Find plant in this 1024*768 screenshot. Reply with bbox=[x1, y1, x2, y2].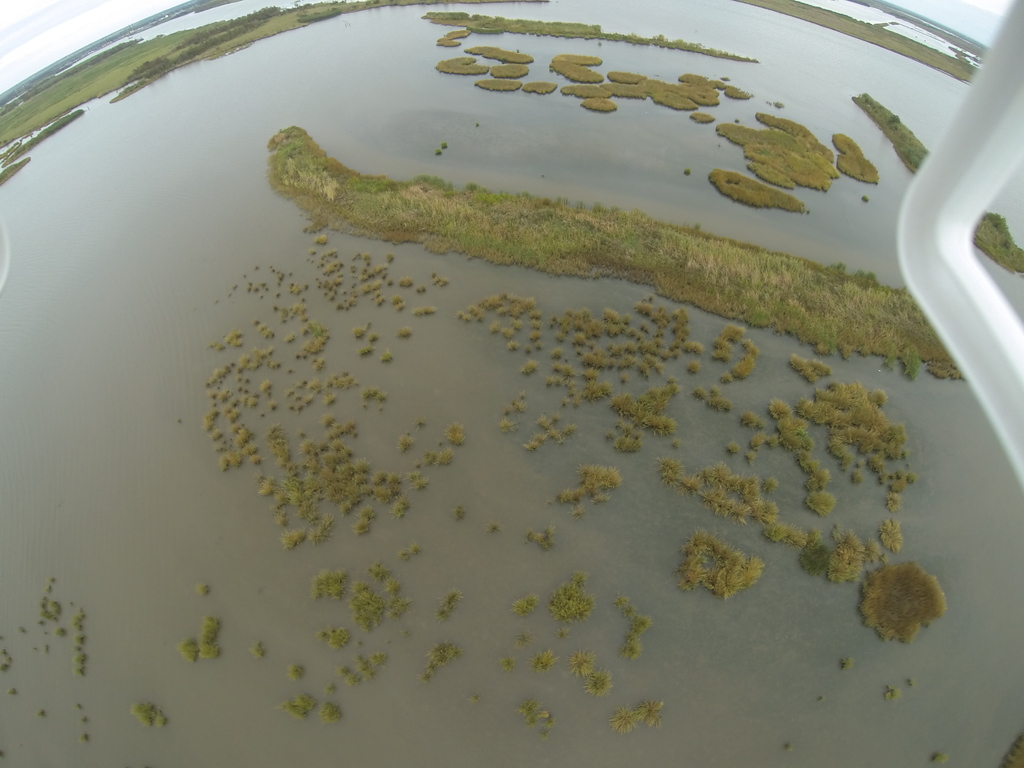
bbox=[0, 634, 13, 673].
